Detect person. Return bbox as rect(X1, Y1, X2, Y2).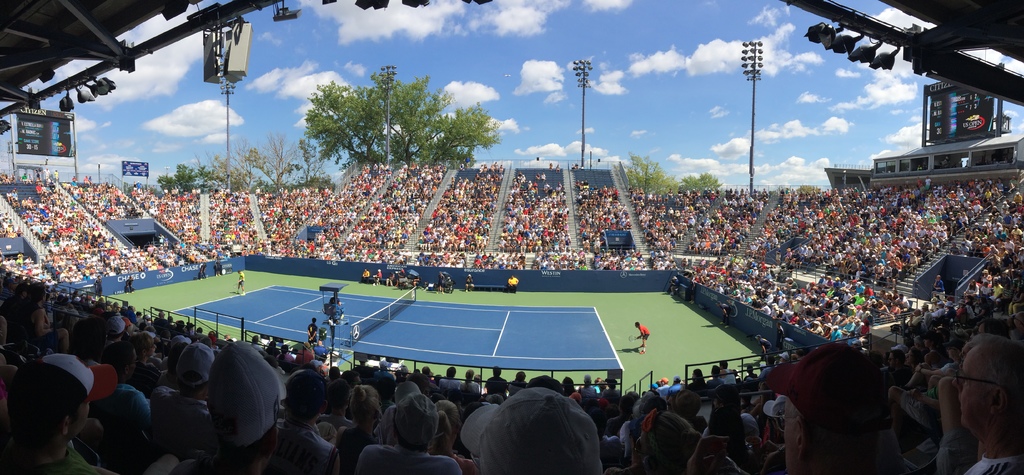
rect(570, 162, 576, 172).
